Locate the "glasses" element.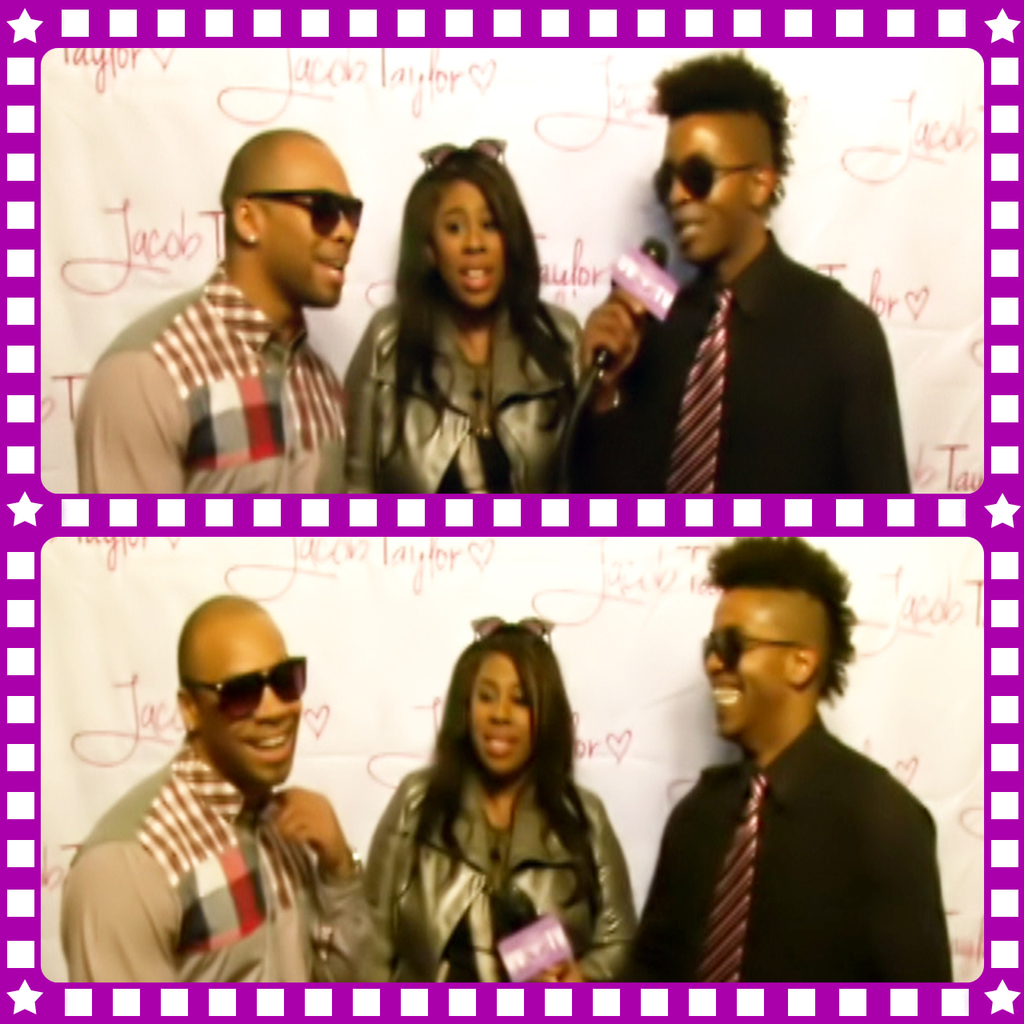
Element bbox: region(213, 171, 370, 240).
